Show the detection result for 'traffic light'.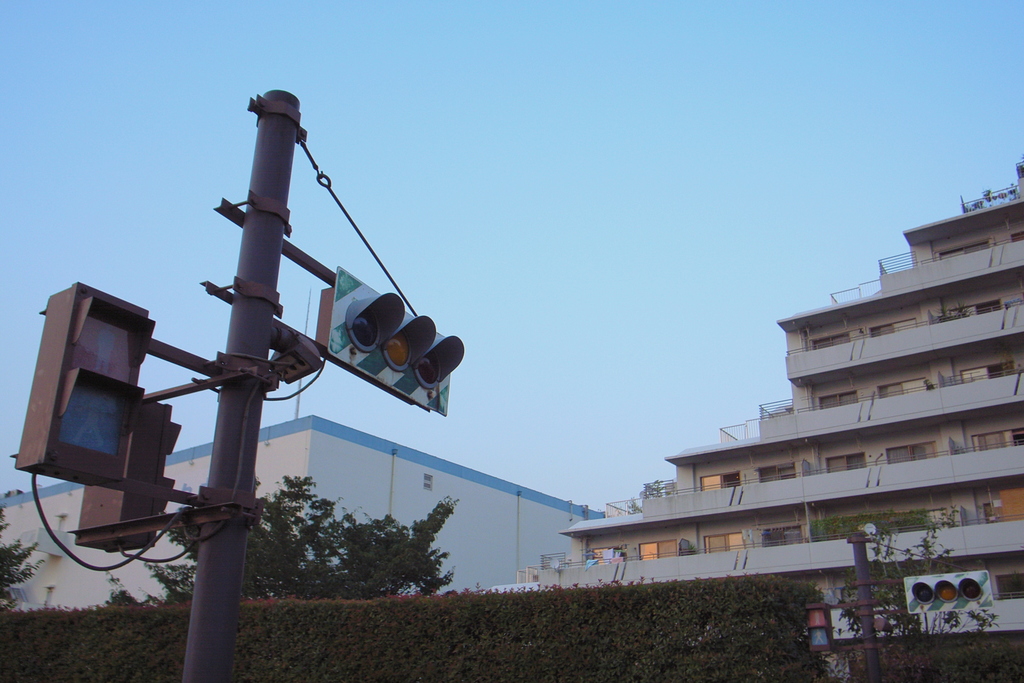
<bbox>317, 266, 467, 418</bbox>.
